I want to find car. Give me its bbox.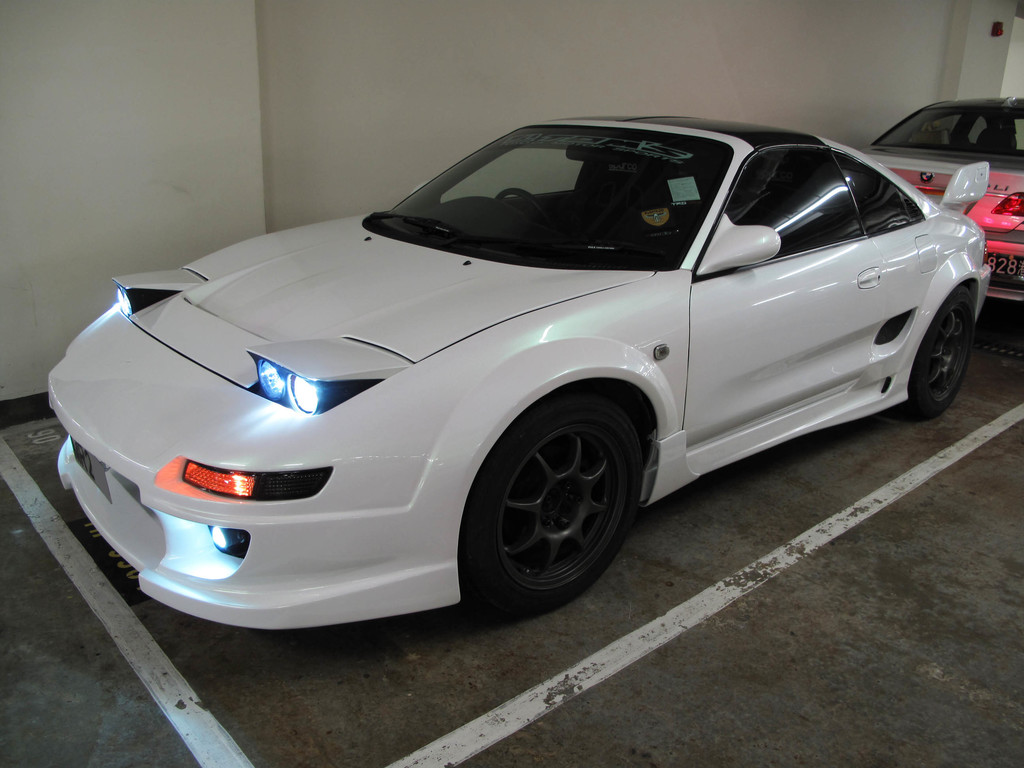
pyautogui.locateOnScreen(851, 95, 1023, 342).
